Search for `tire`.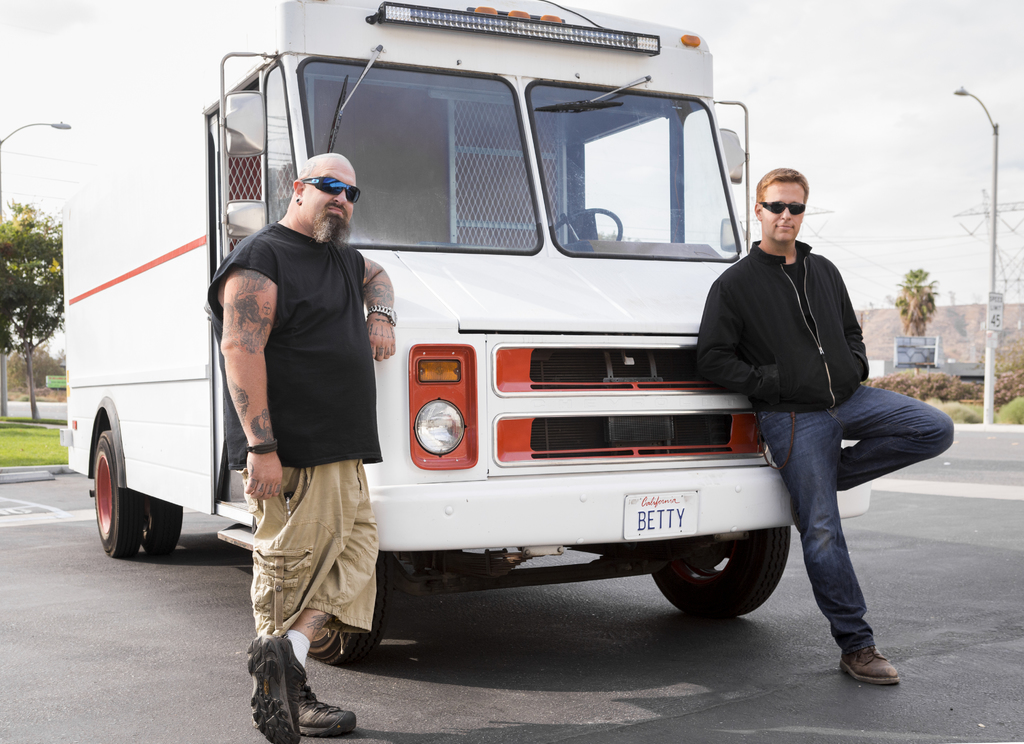
Found at x1=654 y1=519 x2=799 y2=626.
